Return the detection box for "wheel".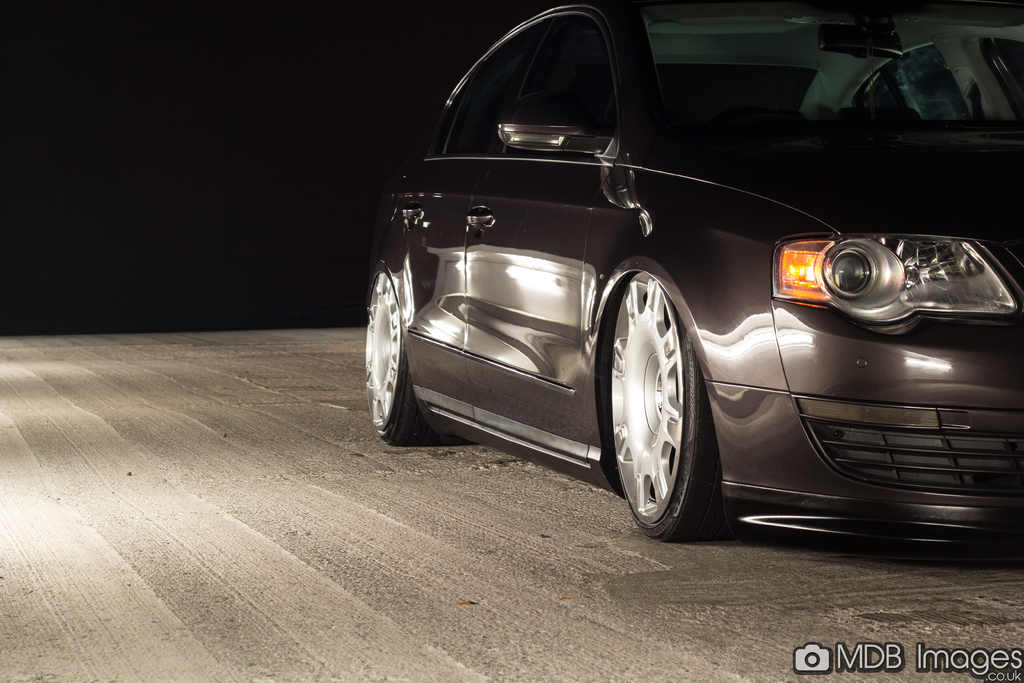
617,245,713,548.
